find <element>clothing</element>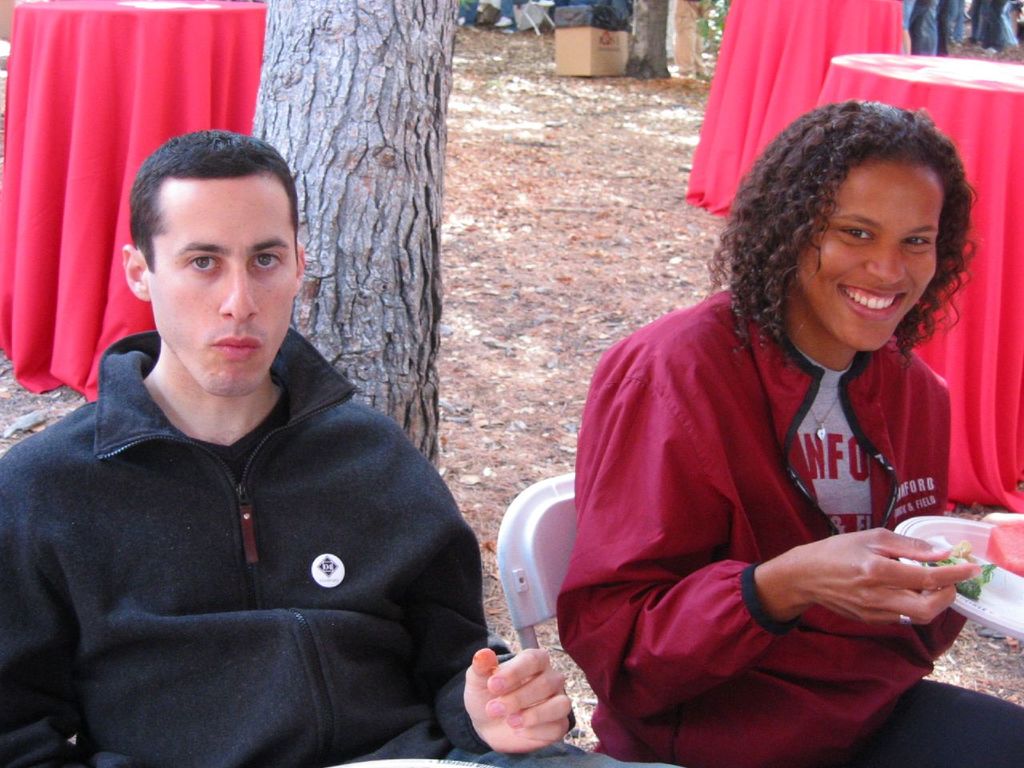
16, 294, 480, 757
